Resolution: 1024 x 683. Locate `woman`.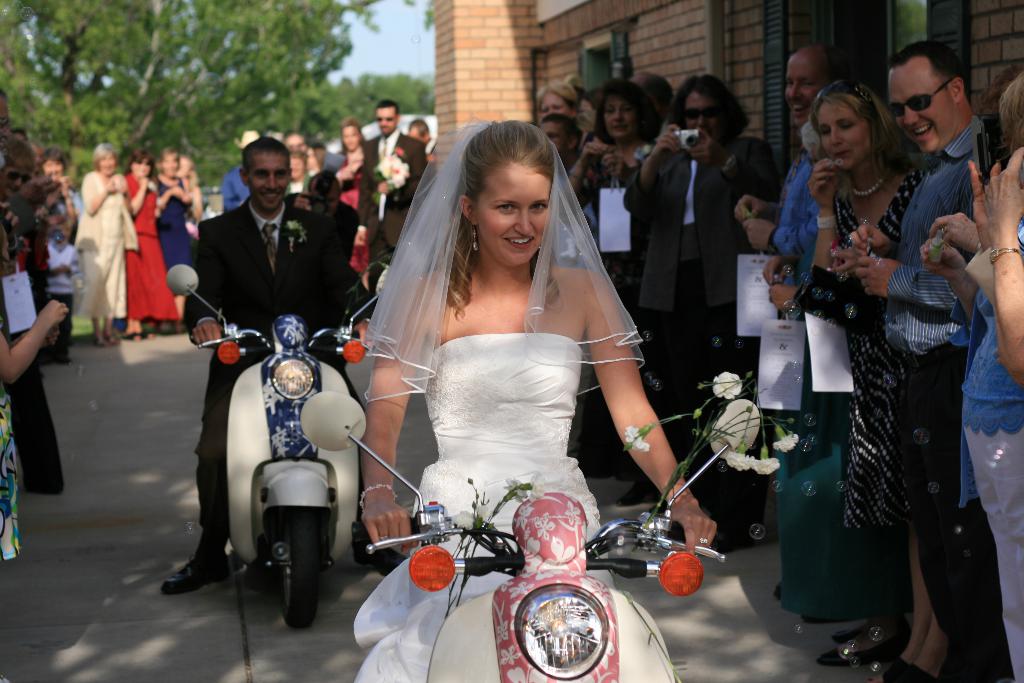
crop(0, 136, 66, 497).
